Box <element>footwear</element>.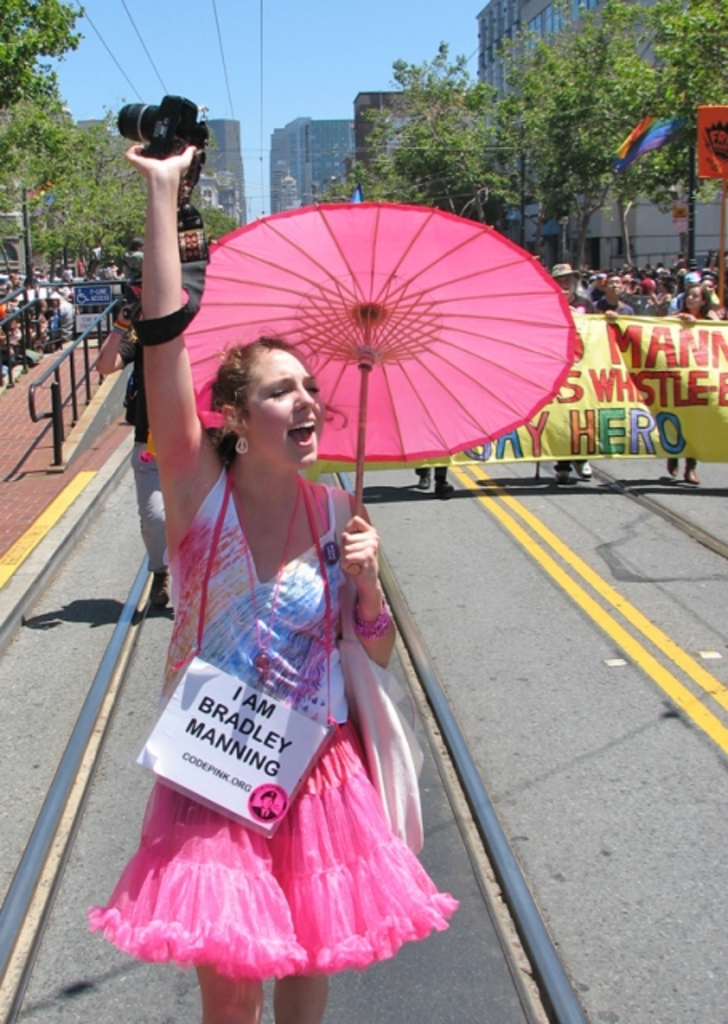
[555, 466, 570, 480].
